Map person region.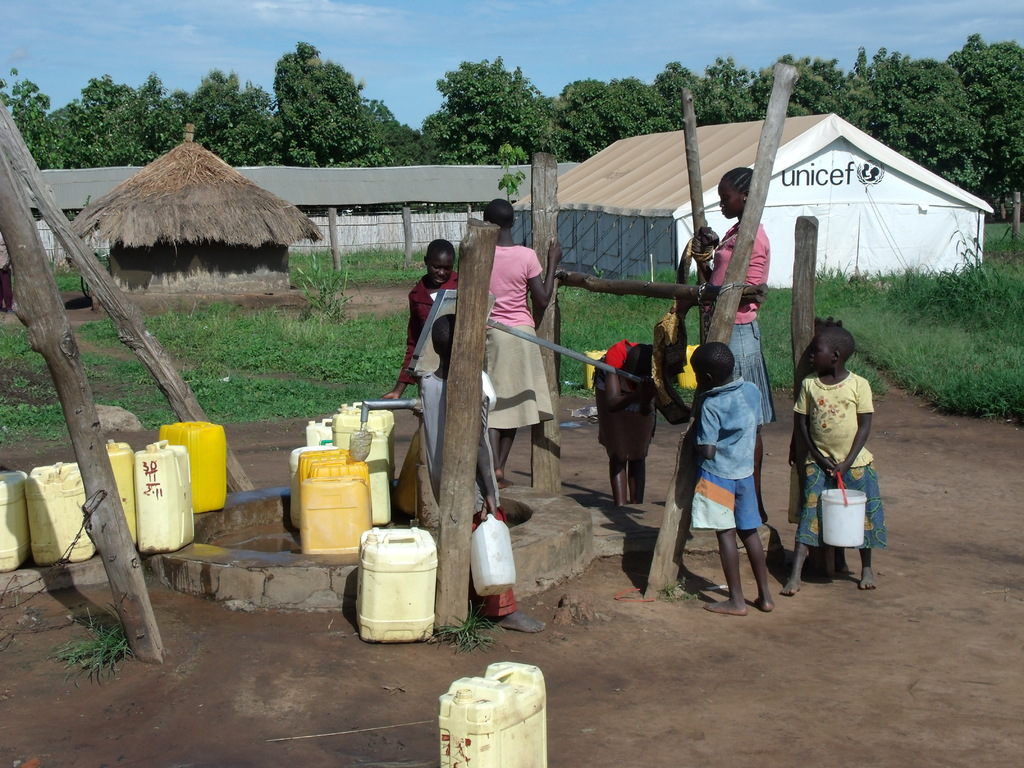
Mapped to bbox=[592, 335, 674, 503].
